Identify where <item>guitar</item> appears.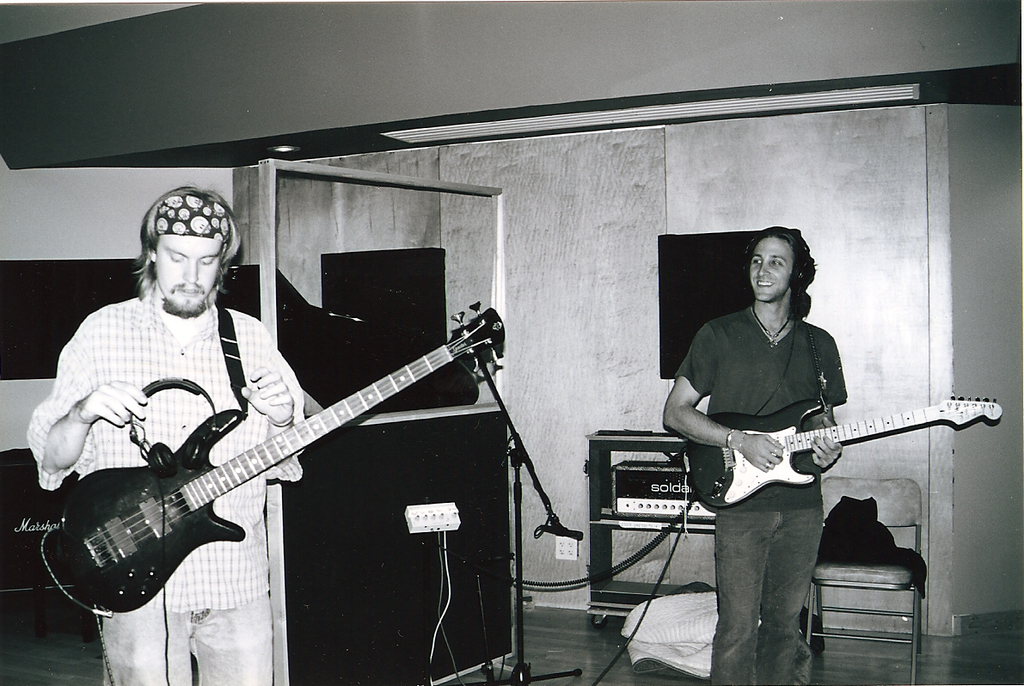
Appears at (684,396,998,508).
